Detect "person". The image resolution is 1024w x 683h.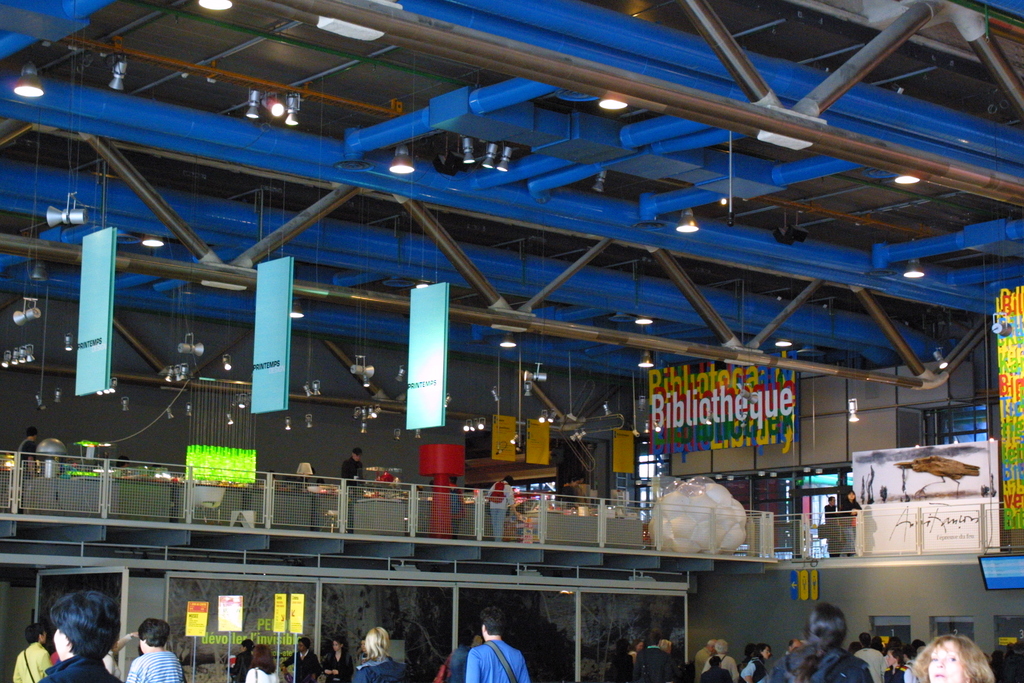
242,642,285,682.
